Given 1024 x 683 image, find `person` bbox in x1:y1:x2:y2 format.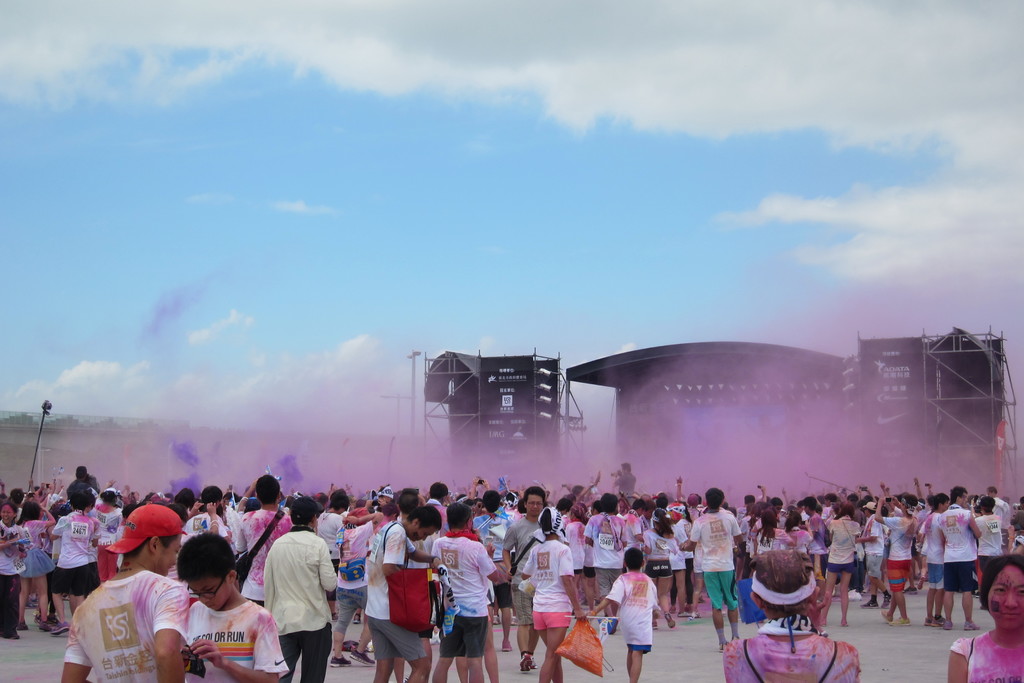
815:500:868:624.
